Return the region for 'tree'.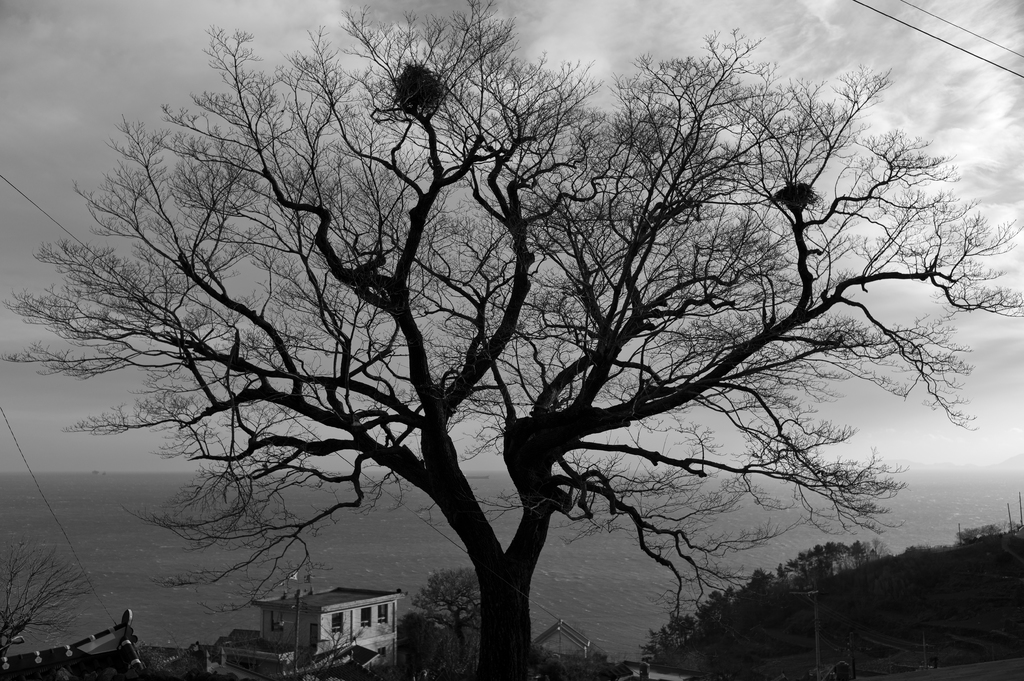
(408, 561, 481, 661).
